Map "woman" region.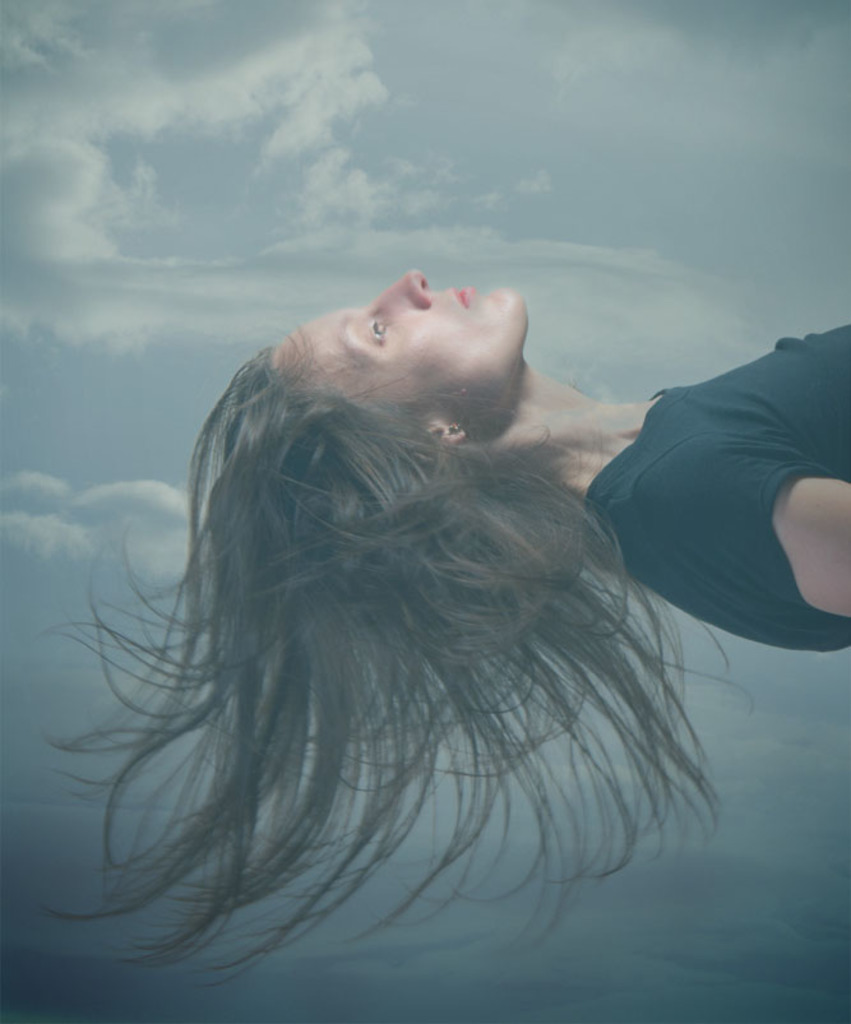
Mapped to box=[82, 238, 727, 1011].
